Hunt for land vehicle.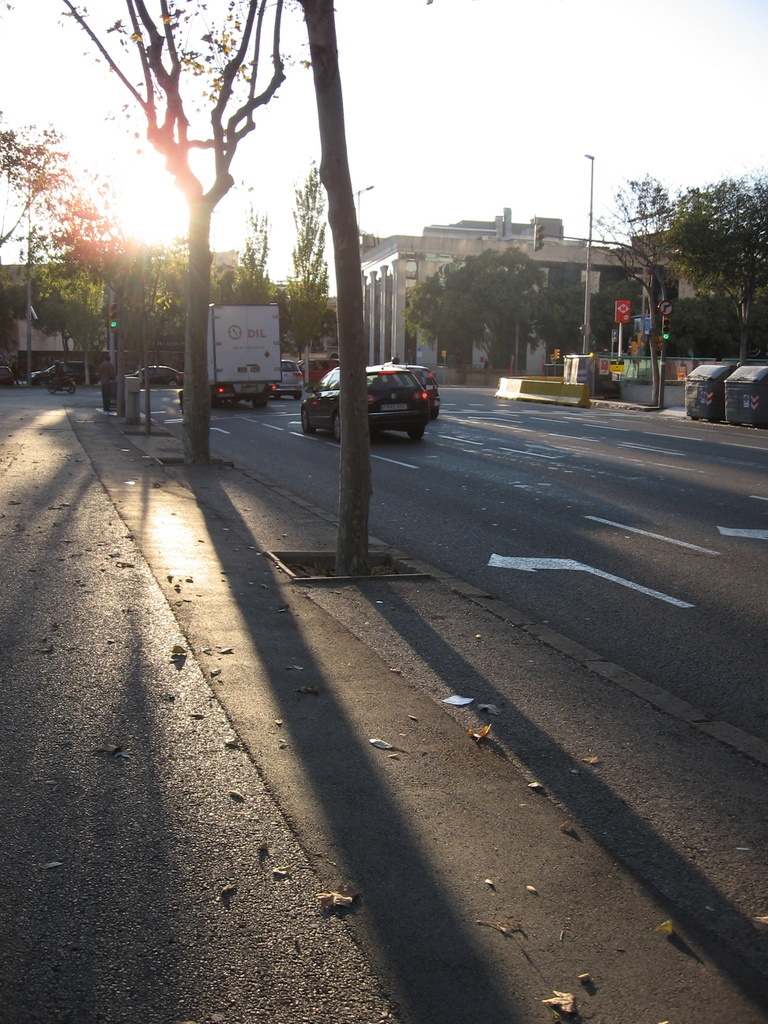
Hunted down at (x1=3, y1=351, x2=22, y2=388).
